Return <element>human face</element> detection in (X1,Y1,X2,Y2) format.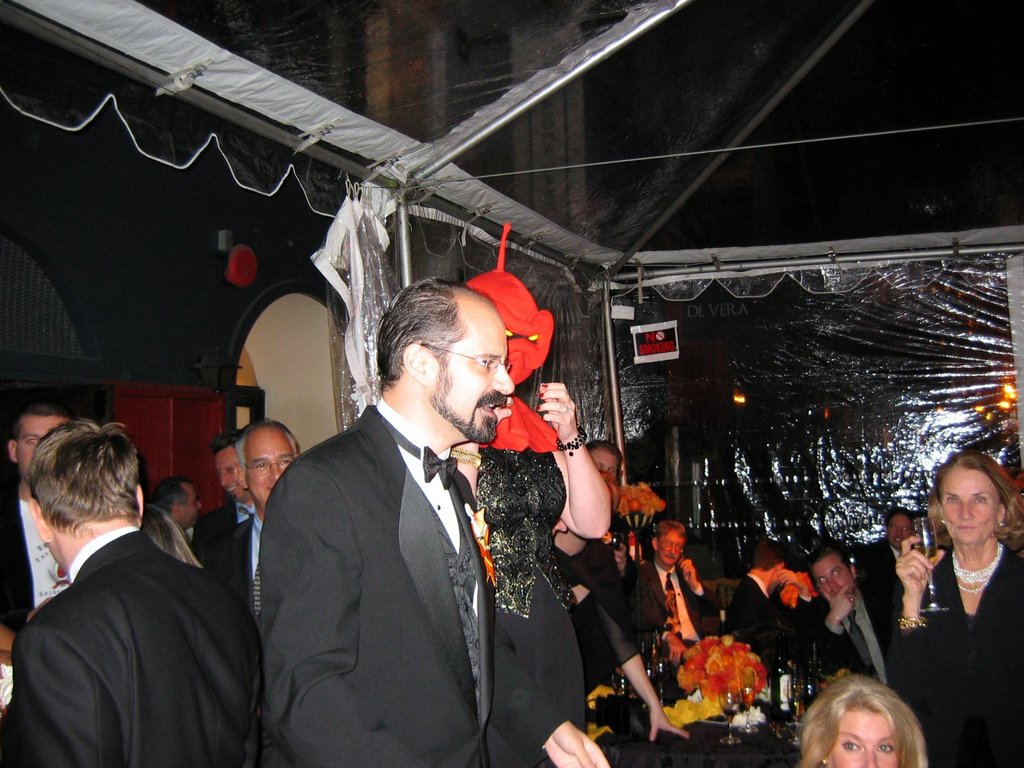
(833,705,904,767).
